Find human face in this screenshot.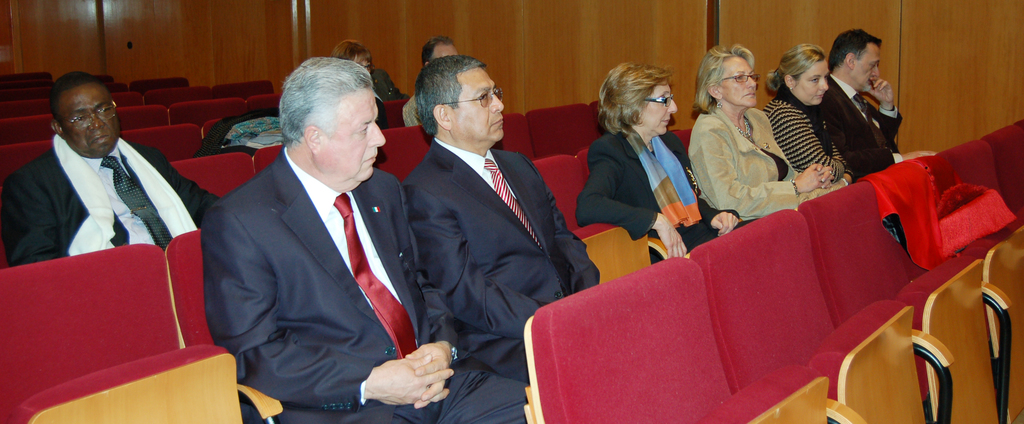
The bounding box for human face is [61, 84, 118, 159].
